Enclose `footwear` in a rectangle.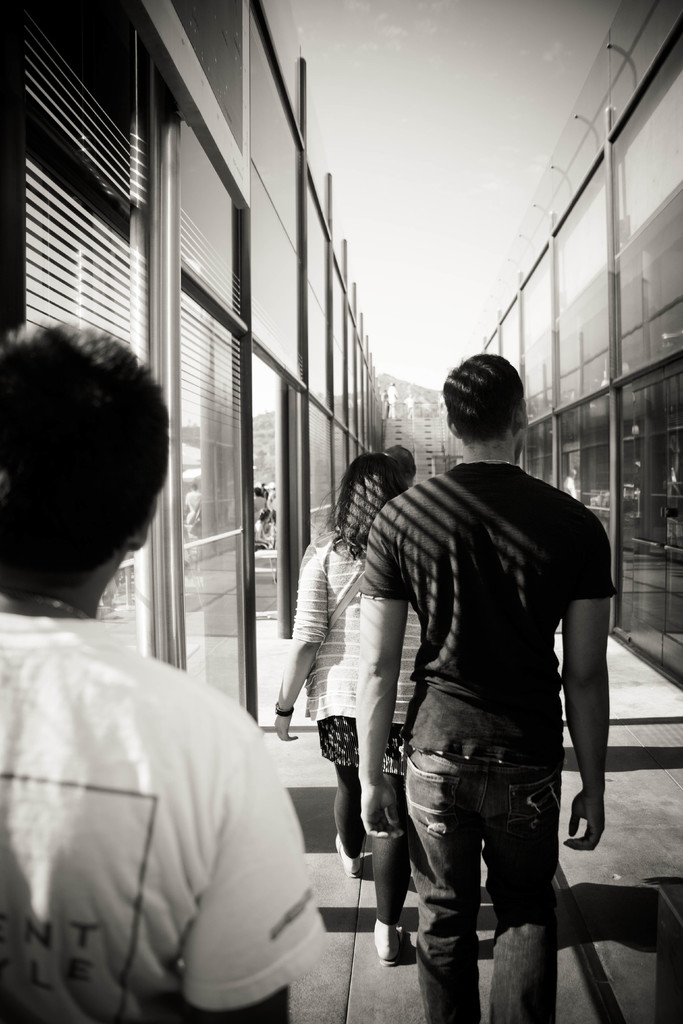
BBox(377, 918, 404, 967).
